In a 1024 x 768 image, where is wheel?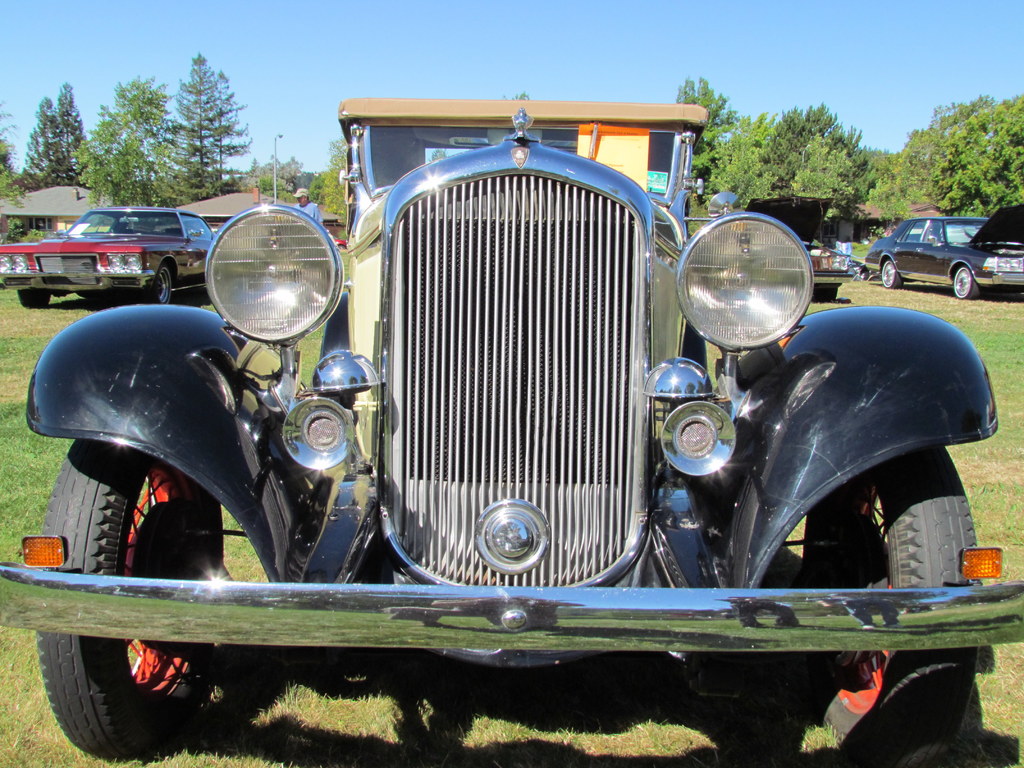
<box>952,268,980,301</box>.
